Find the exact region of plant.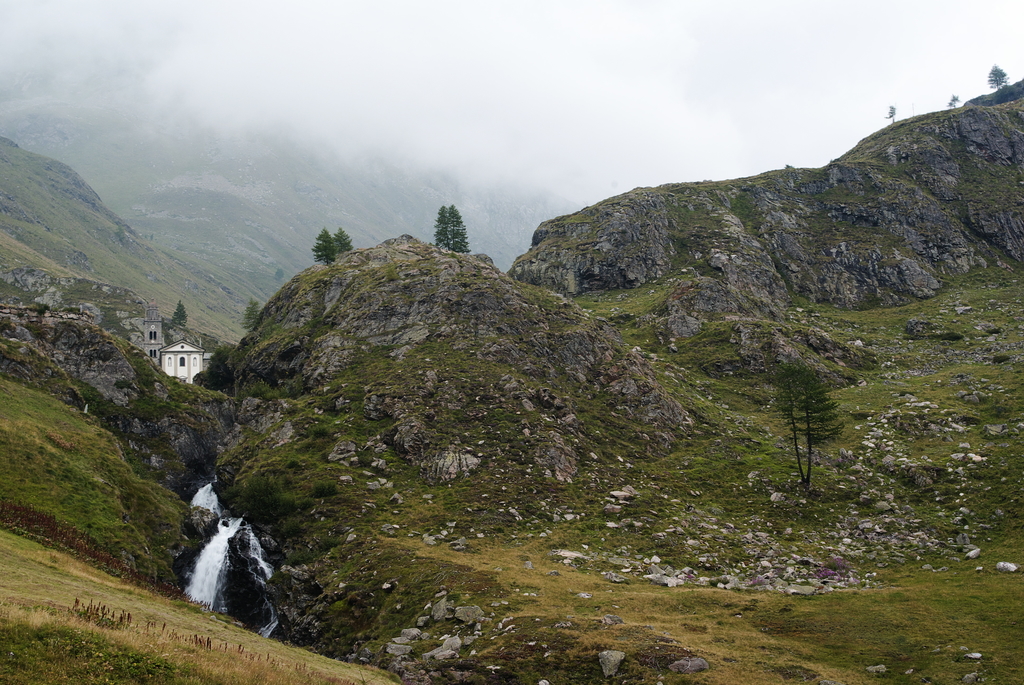
Exact region: [309,482,341,494].
